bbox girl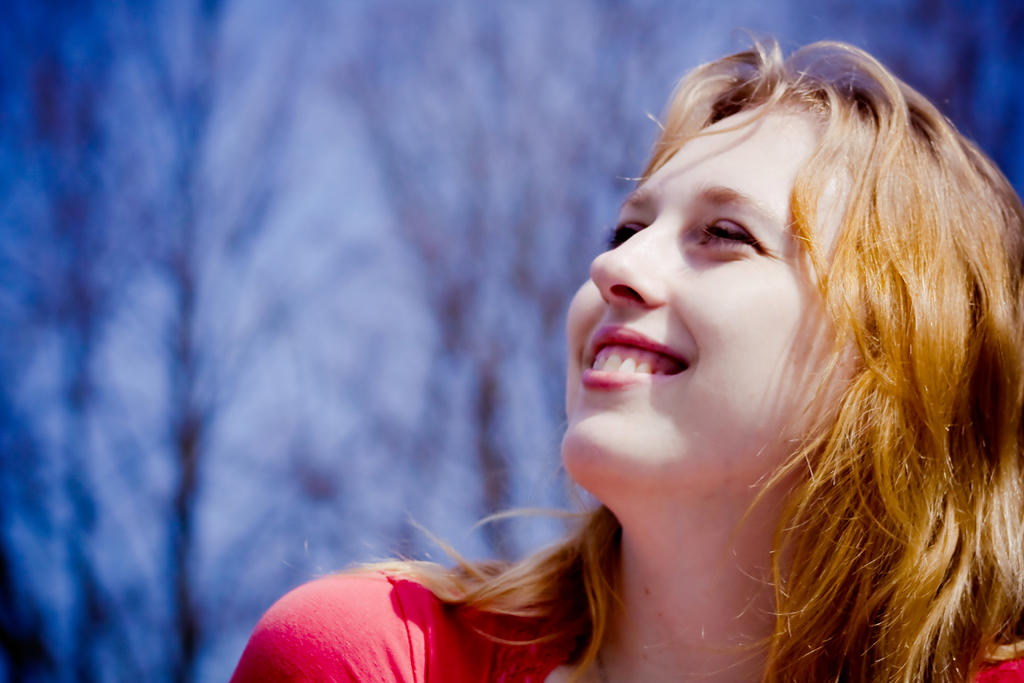
x1=223, y1=18, x2=1023, y2=682
